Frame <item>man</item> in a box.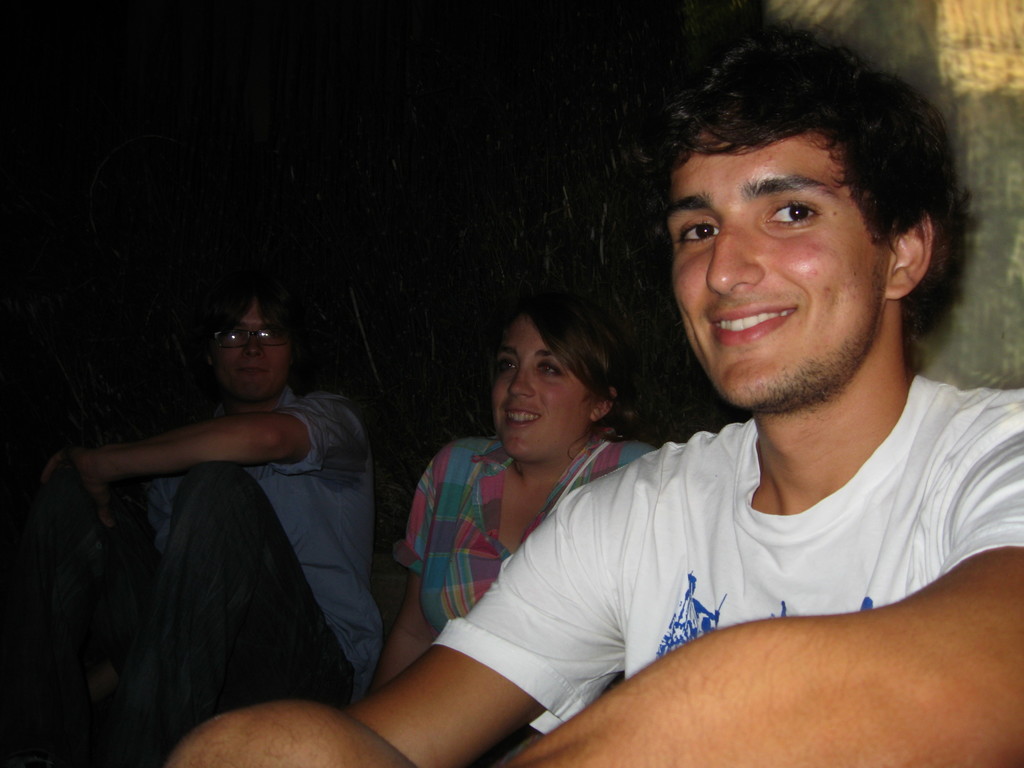
l=169, t=24, r=1023, b=767.
